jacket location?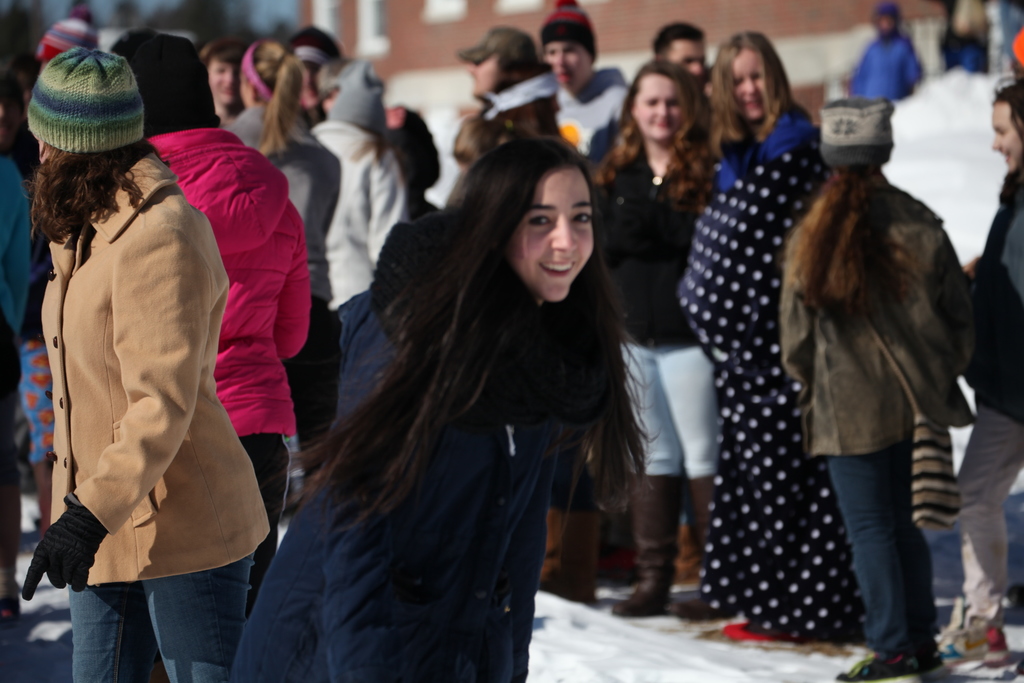
141,128,315,440
